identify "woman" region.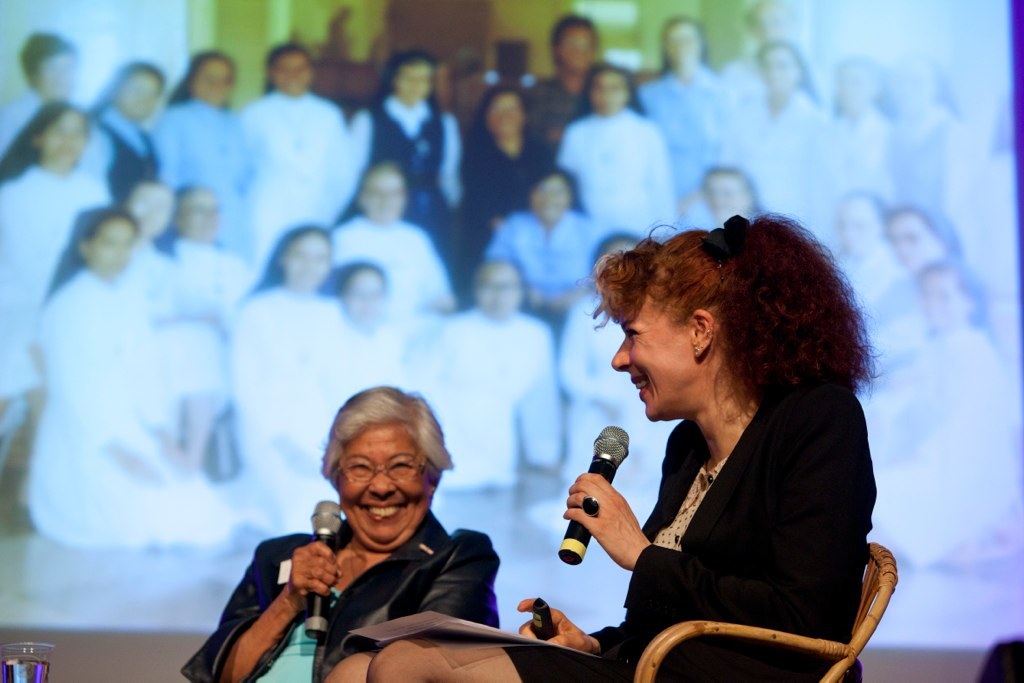
Region: detection(638, 20, 743, 228).
